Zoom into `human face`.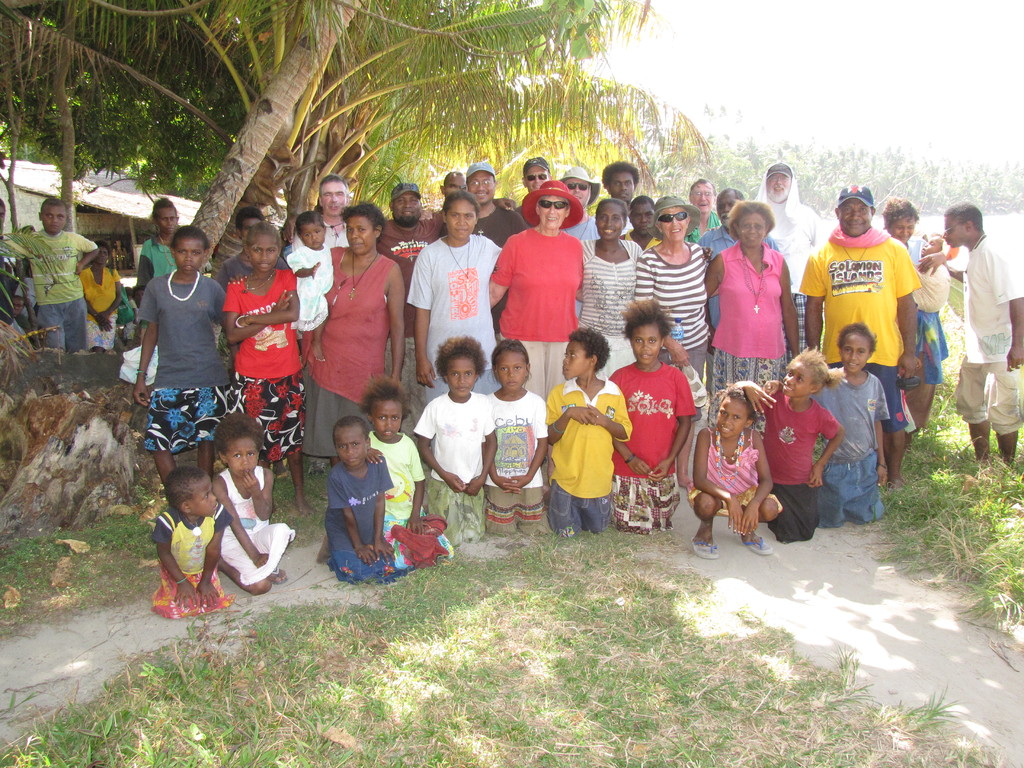
Zoom target: [344,214,374,262].
